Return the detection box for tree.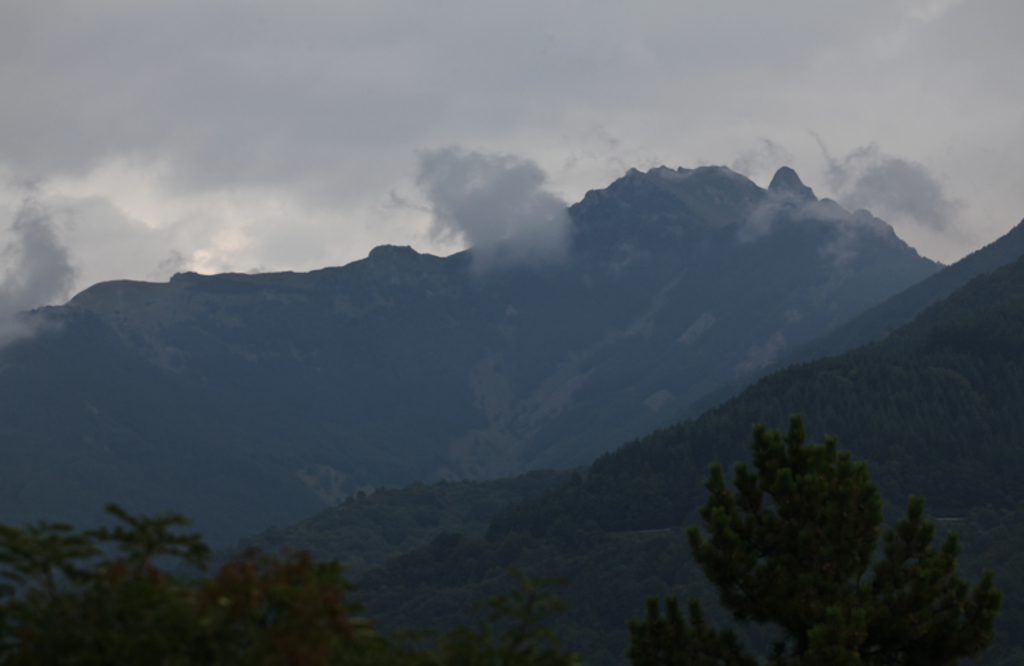
left=627, top=596, right=750, bottom=665.
